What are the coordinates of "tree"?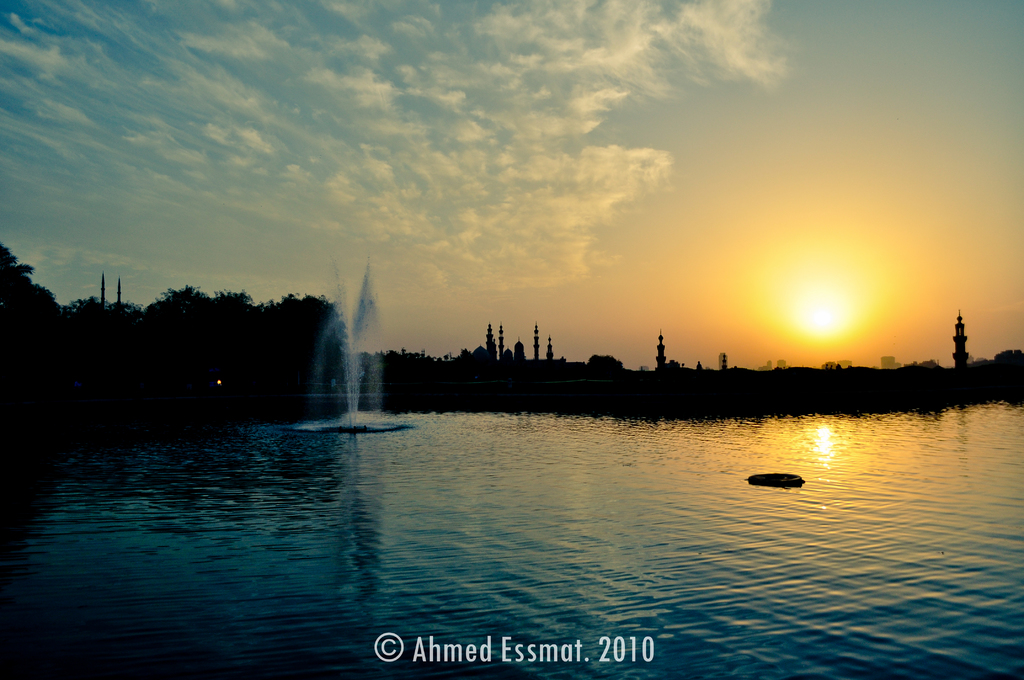
<bbox>0, 236, 63, 409</bbox>.
